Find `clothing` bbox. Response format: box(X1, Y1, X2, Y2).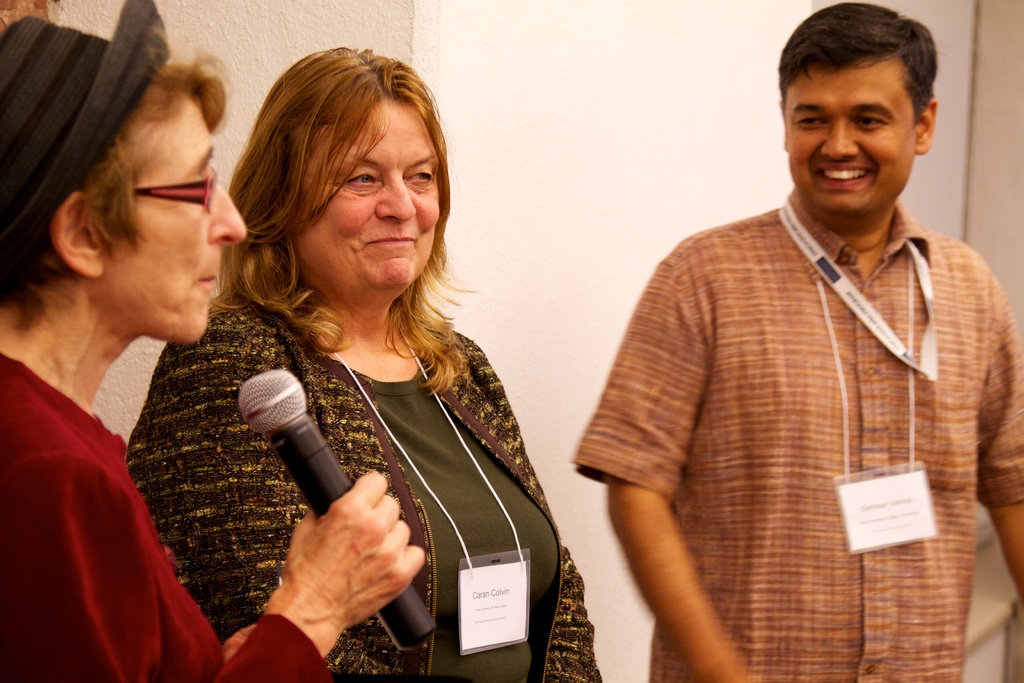
box(0, 350, 332, 682).
